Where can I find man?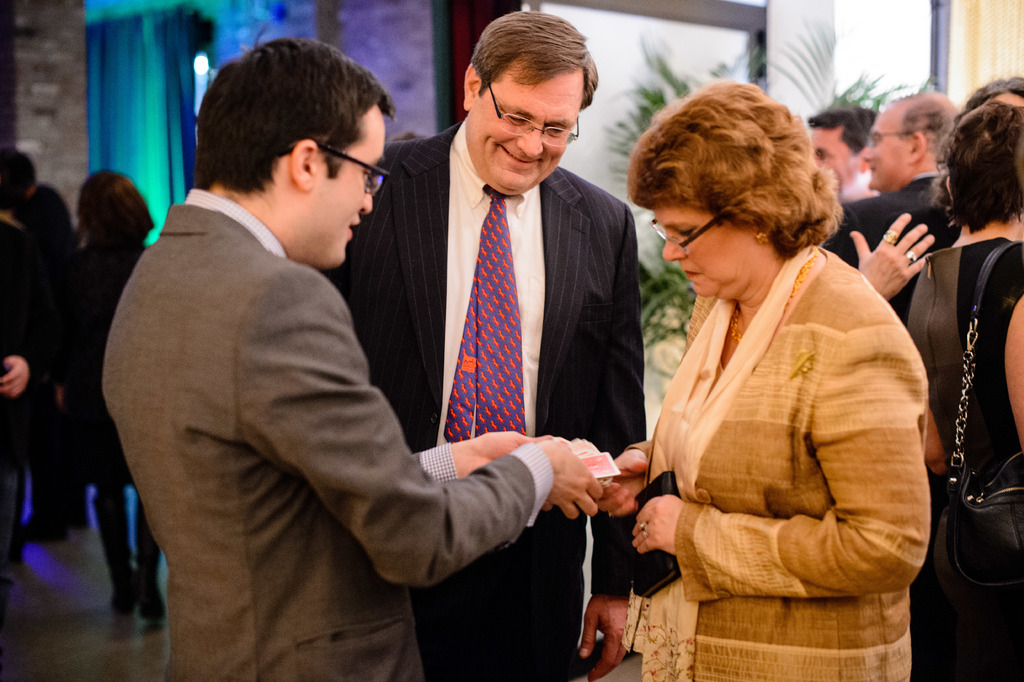
You can find it at pyautogui.locateOnScreen(106, 42, 586, 681).
